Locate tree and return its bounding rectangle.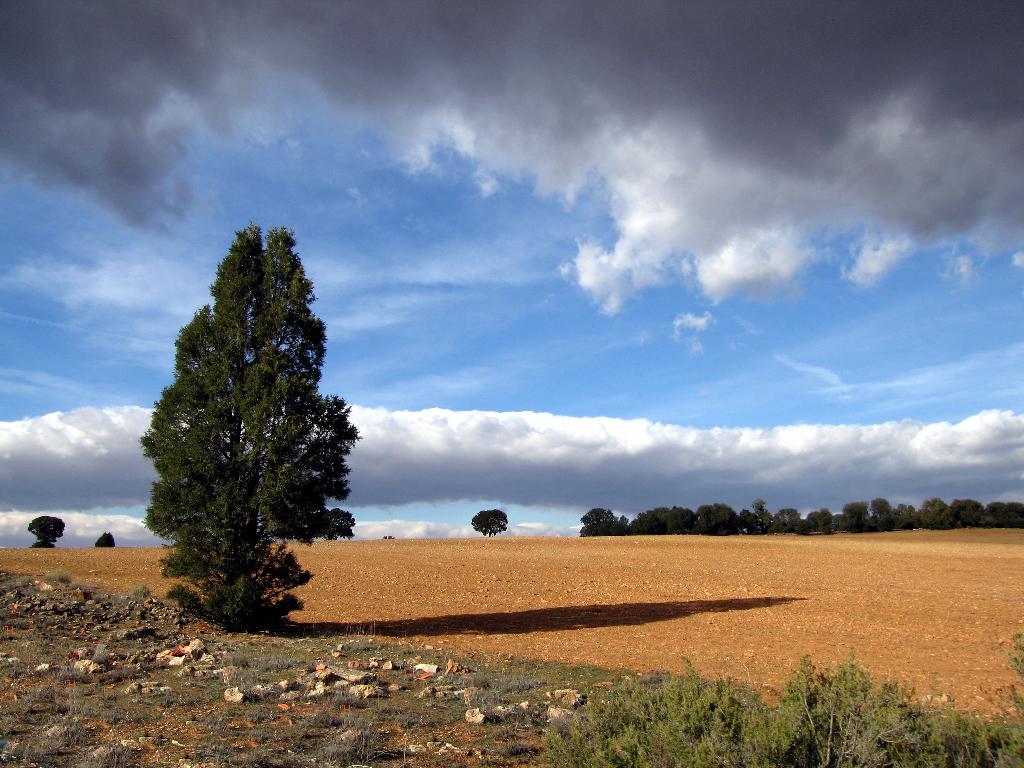
[x1=468, y1=509, x2=509, y2=540].
